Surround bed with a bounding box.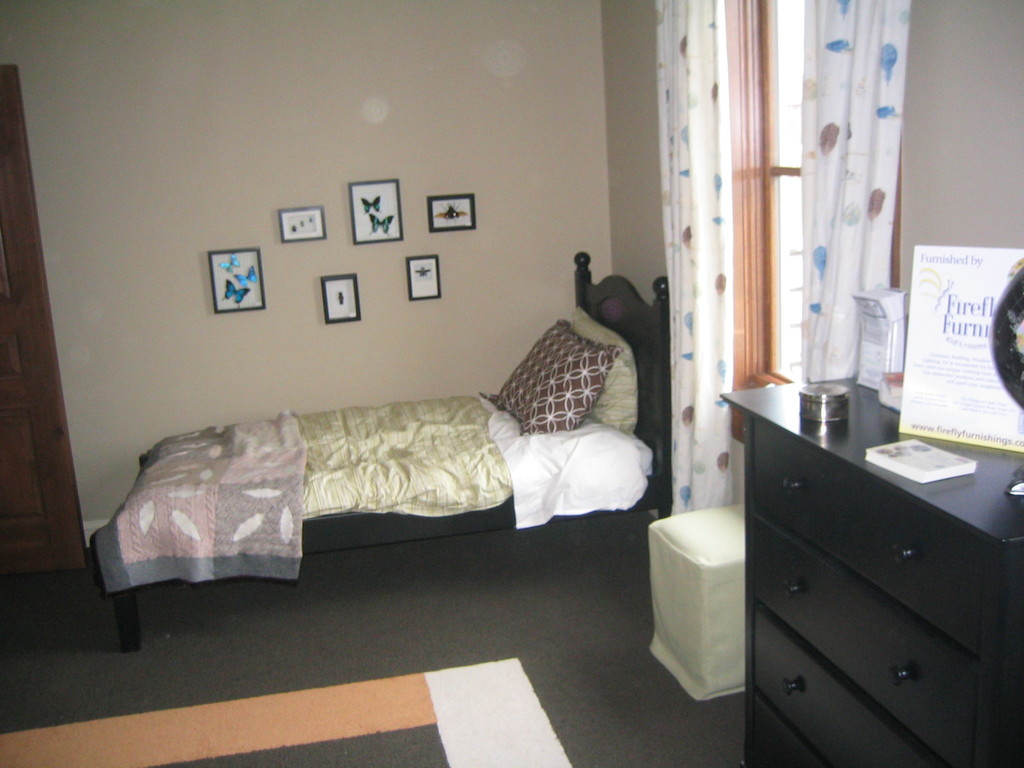
95, 246, 674, 648.
